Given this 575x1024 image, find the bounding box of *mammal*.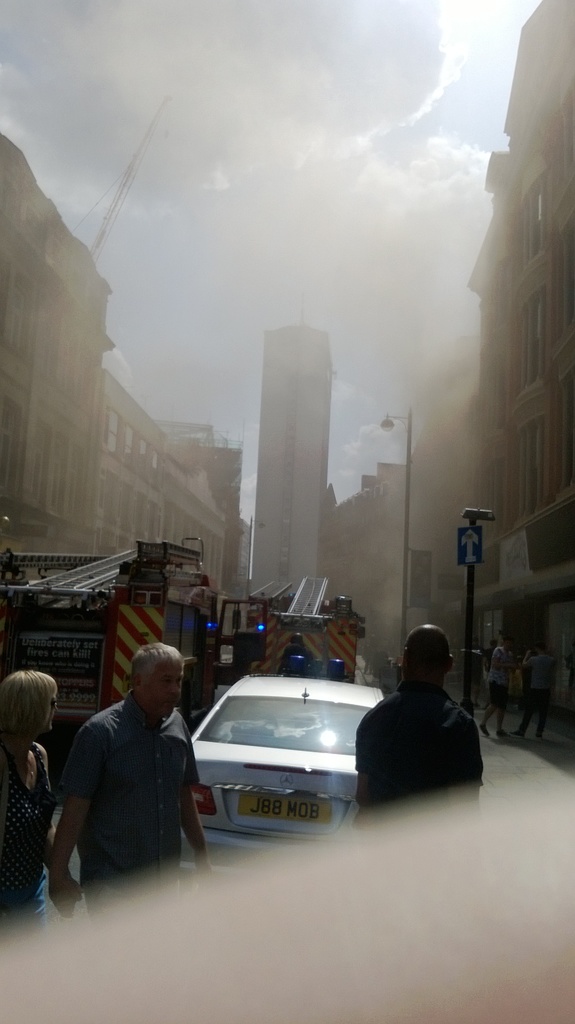
x1=517, y1=644, x2=558, y2=735.
